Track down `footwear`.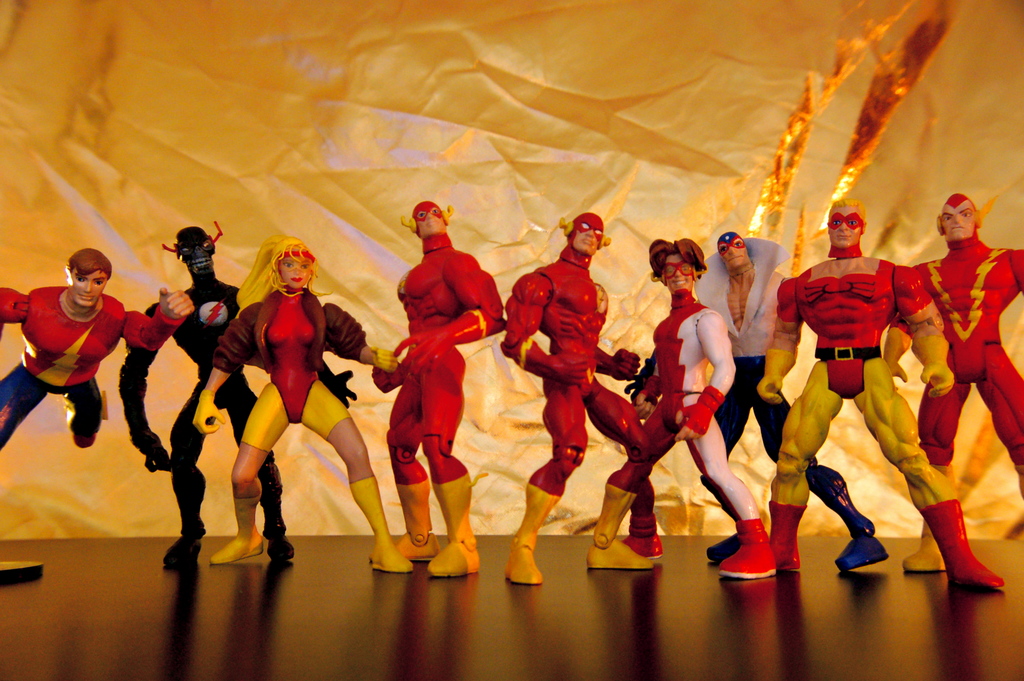
Tracked to detection(431, 474, 481, 580).
